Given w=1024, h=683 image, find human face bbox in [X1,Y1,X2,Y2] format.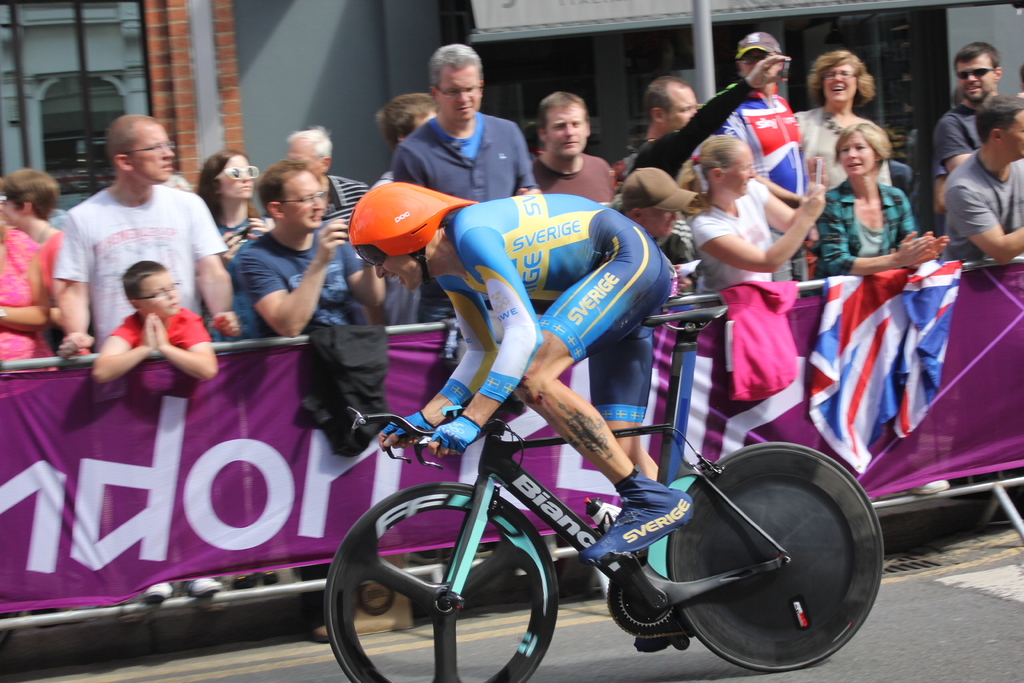
[838,133,876,178].
